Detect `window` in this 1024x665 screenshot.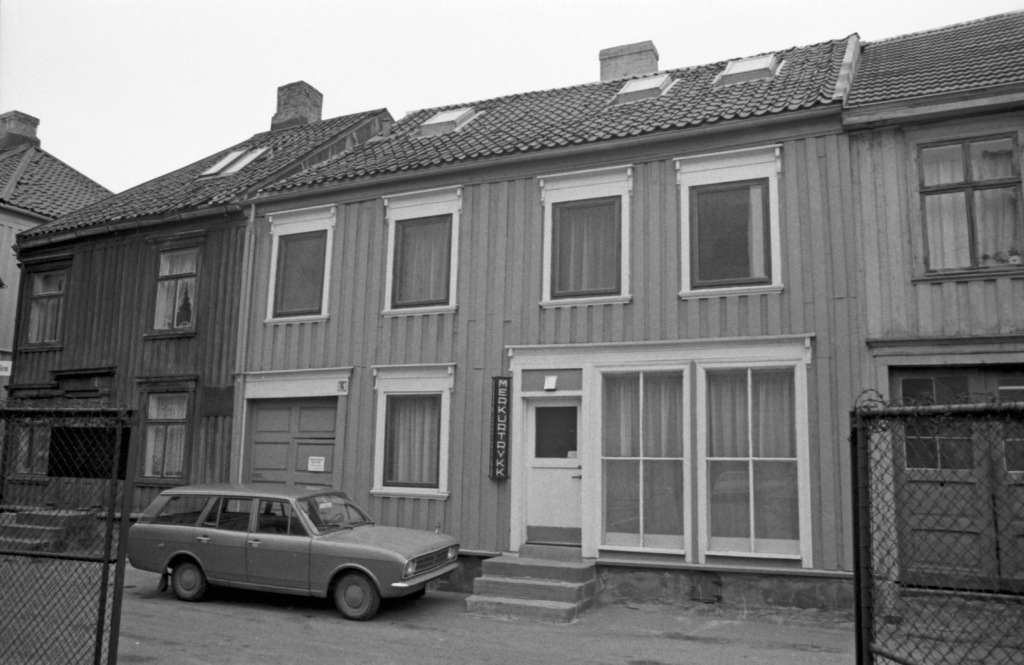
Detection: locate(549, 200, 630, 301).
